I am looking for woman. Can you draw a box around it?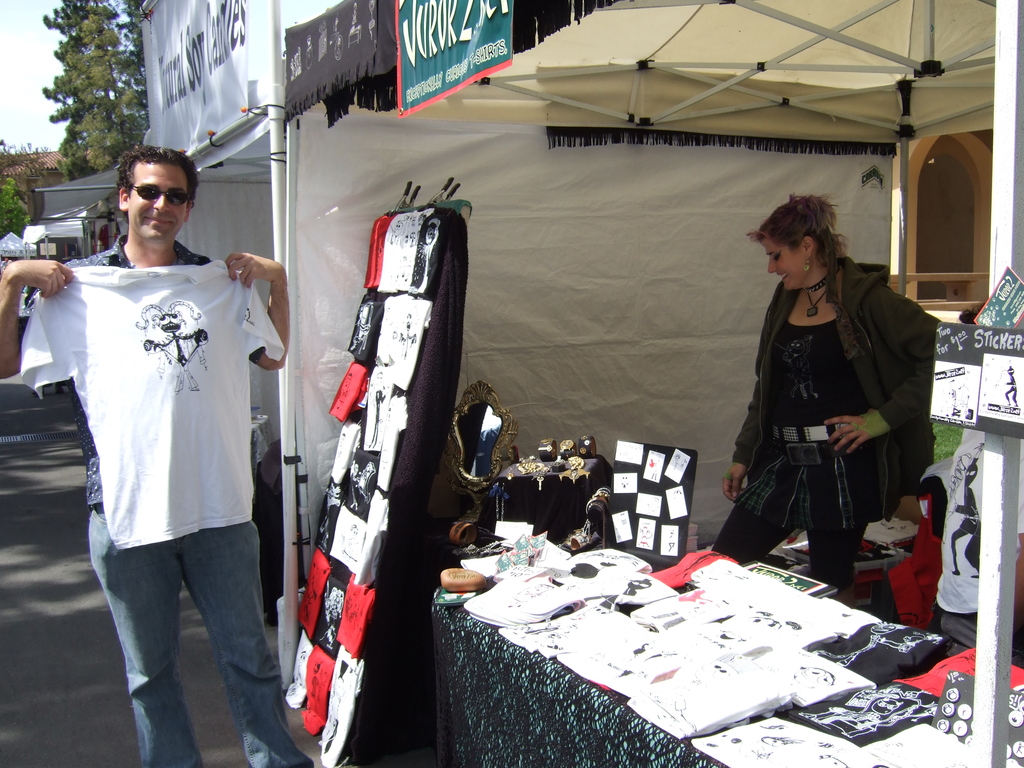
Sure, the bounding box is {"left": 715, "top": 165, "right": 925, "bottom": 656}.
